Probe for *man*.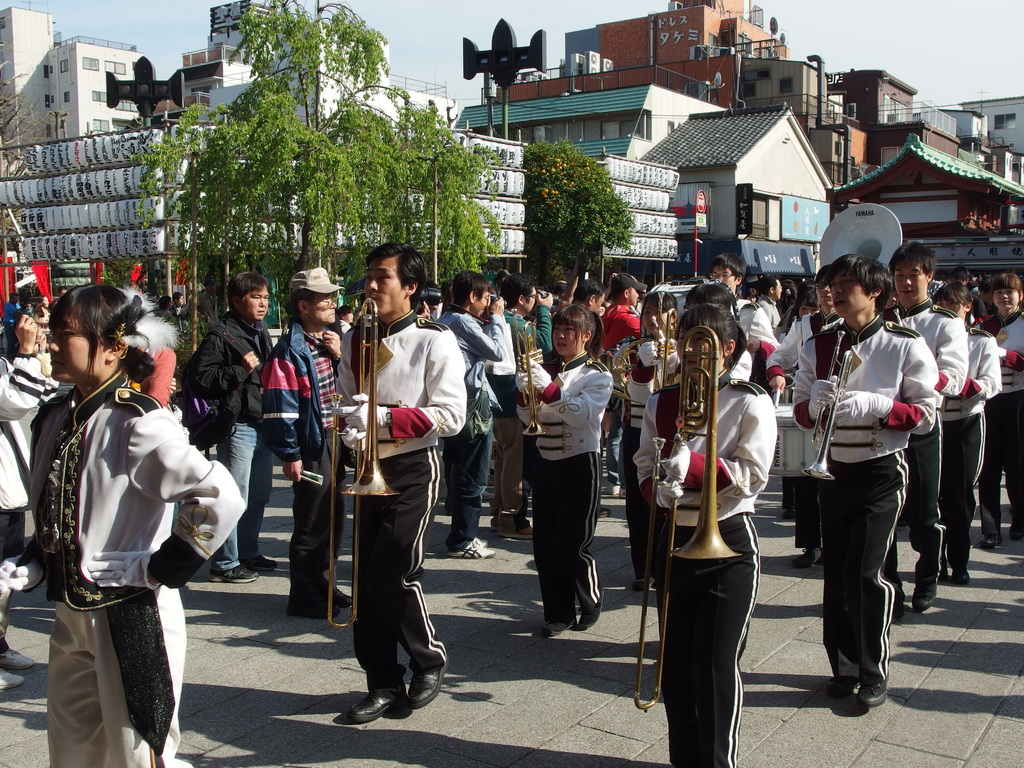
Probe result: BBox(193, 280, 221, 328).
